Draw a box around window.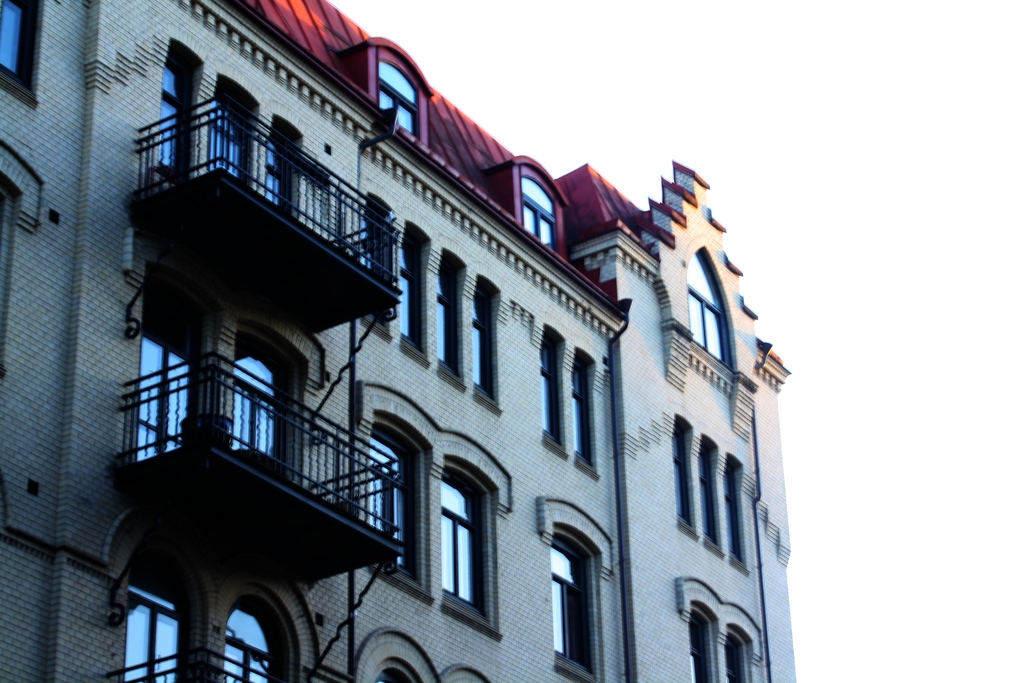
{"x1": 403, "y1": 276, "x2": 424, "y2": 340}.
